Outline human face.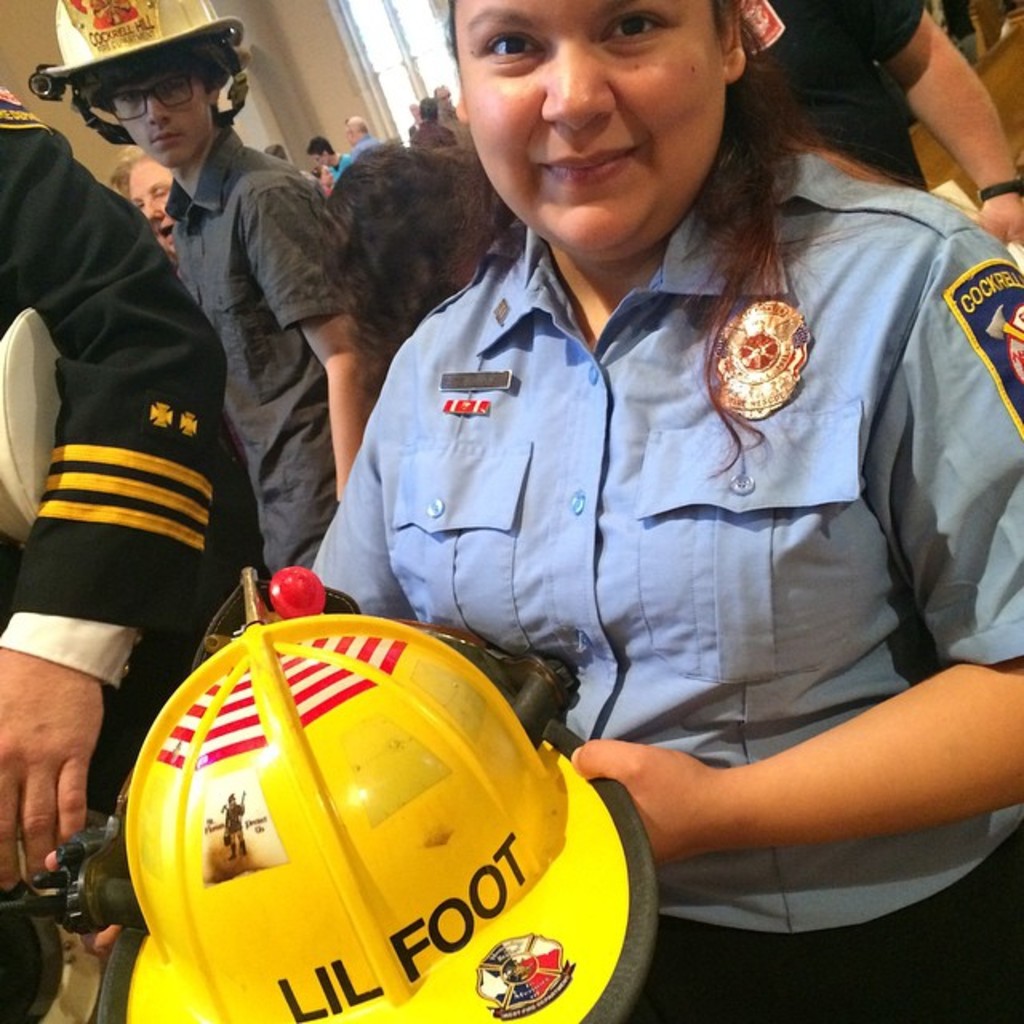
Outline: l=117, t=72, r=214, b=163.
